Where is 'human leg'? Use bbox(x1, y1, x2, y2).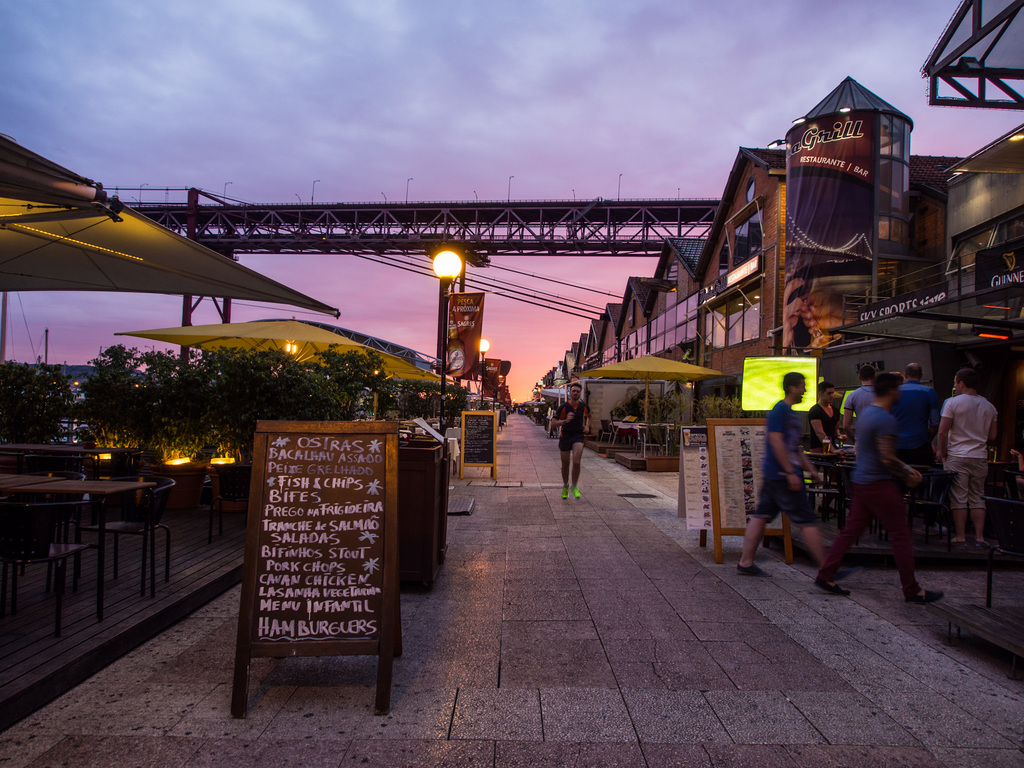
bbox(950, 461, 966, 545).
